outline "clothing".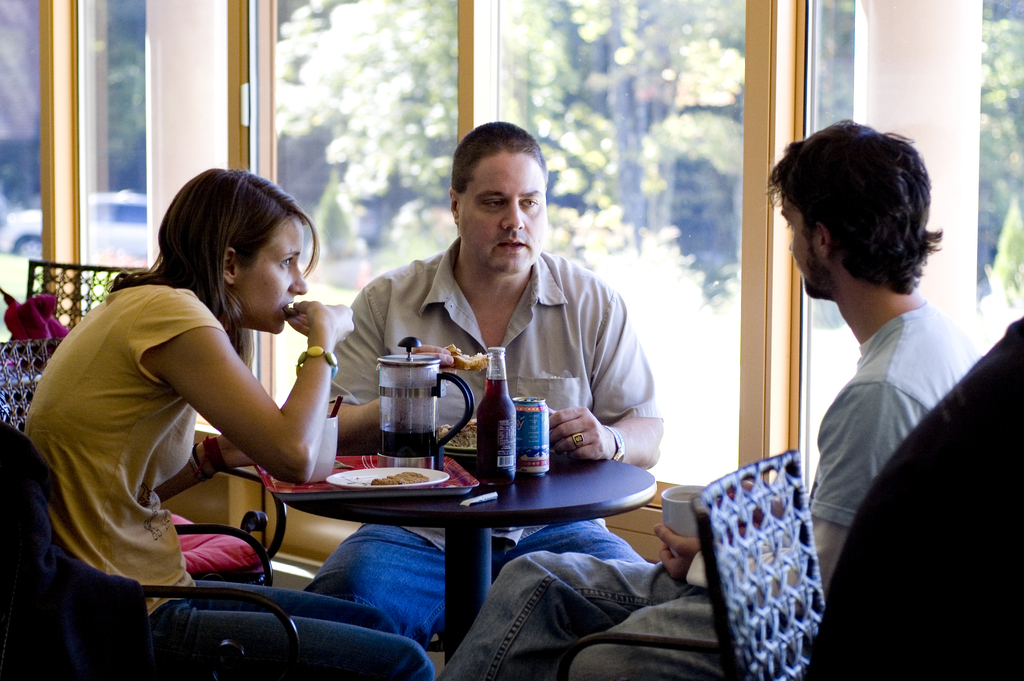
Outline: [x1=15, y1=276, x2=433, y2=680].
